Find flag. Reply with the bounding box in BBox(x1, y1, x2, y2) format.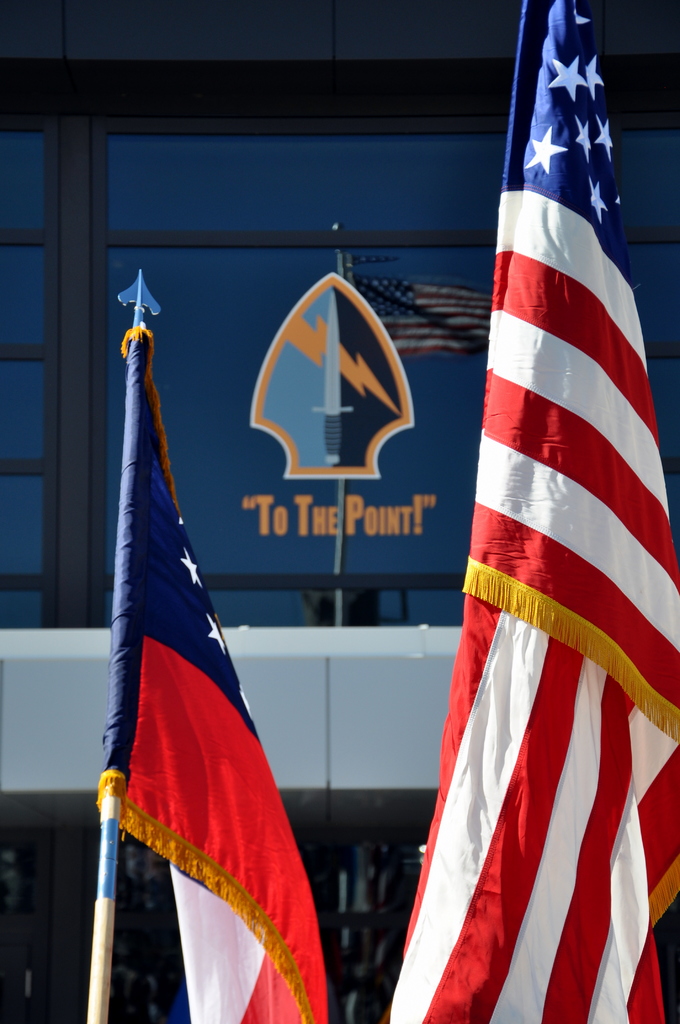
BBox(93, 319, 330, 1023).
